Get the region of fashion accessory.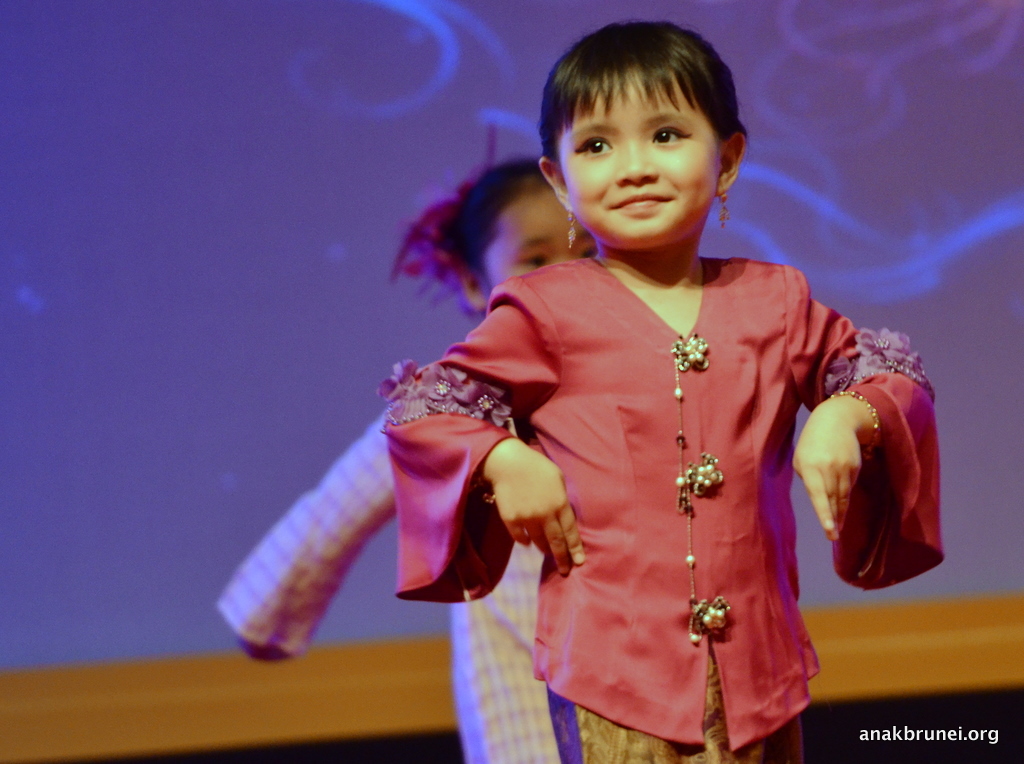
rect(380, 359, 513, 426).
